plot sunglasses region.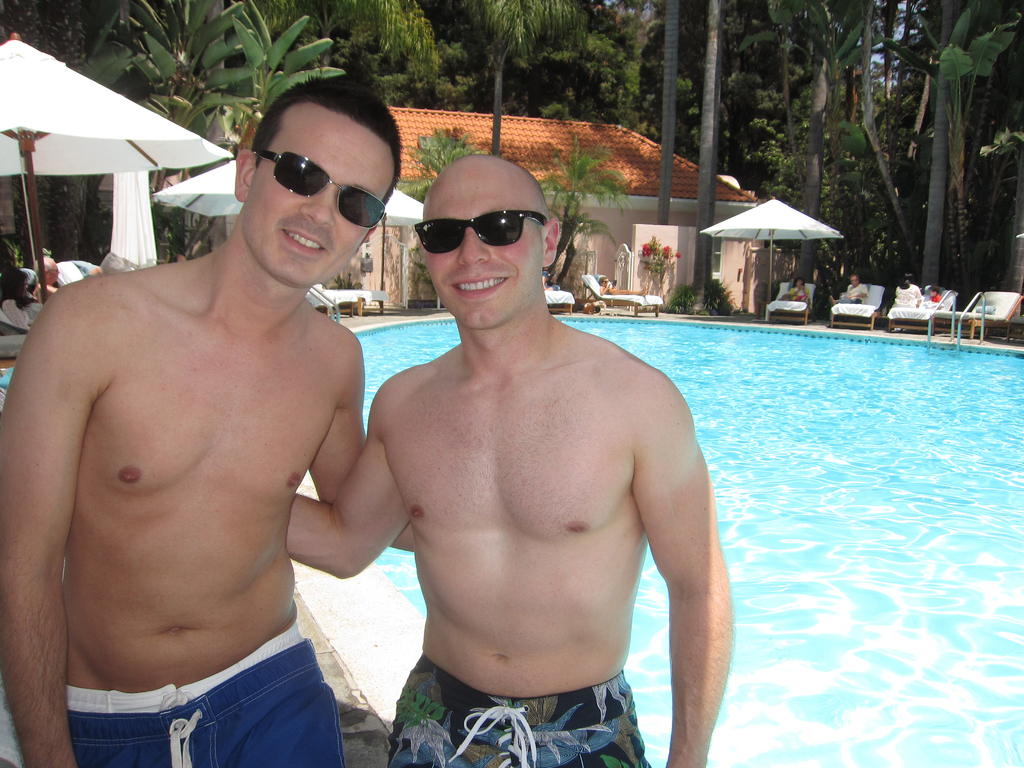
Plotted at (left=416, top=209, right=550, bottom=253).
